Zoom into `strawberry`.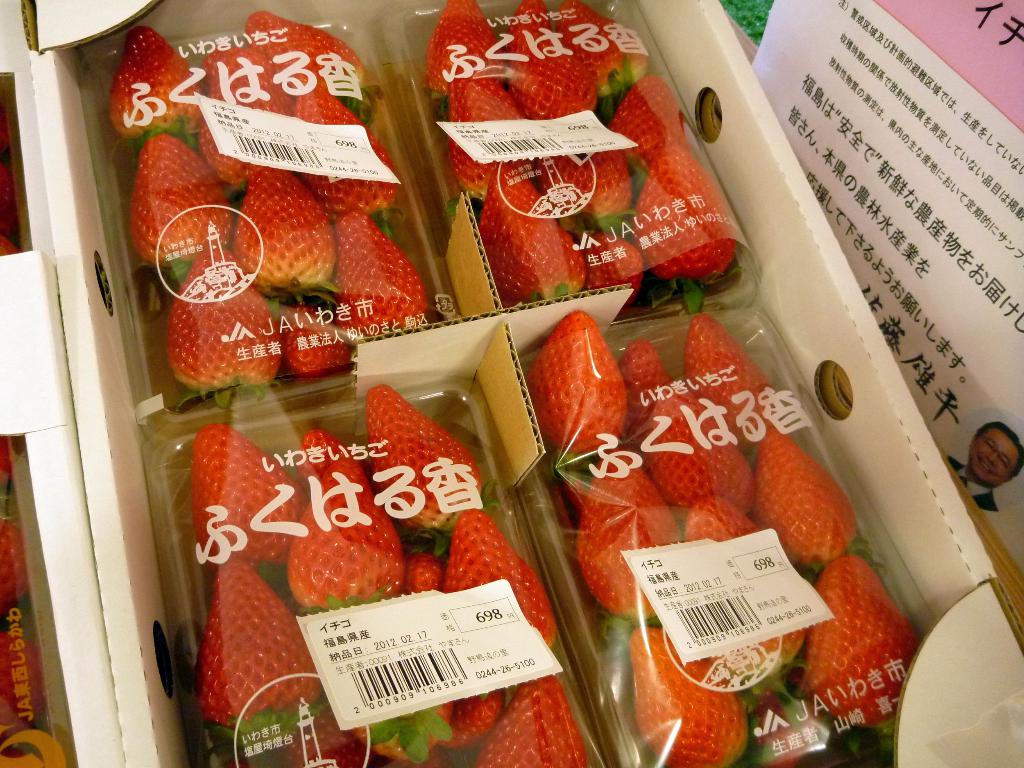
Zoom target: 568:224:644:298.
